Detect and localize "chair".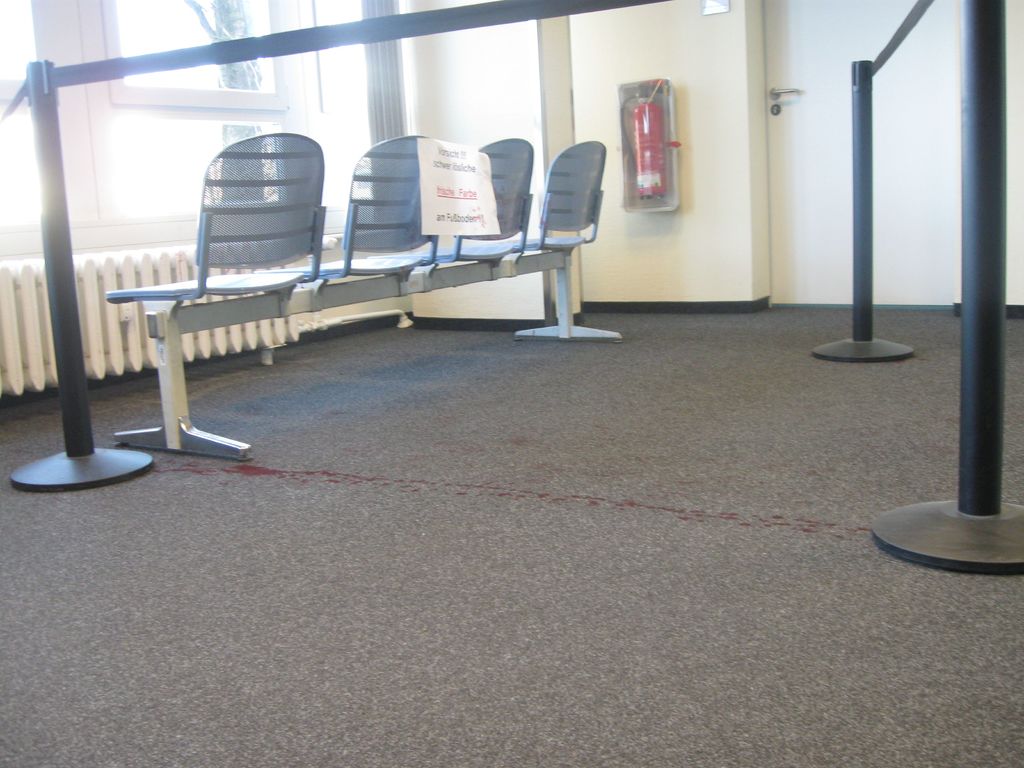
Localized at (x1=461, y1=139, x2=619, y2=342).
